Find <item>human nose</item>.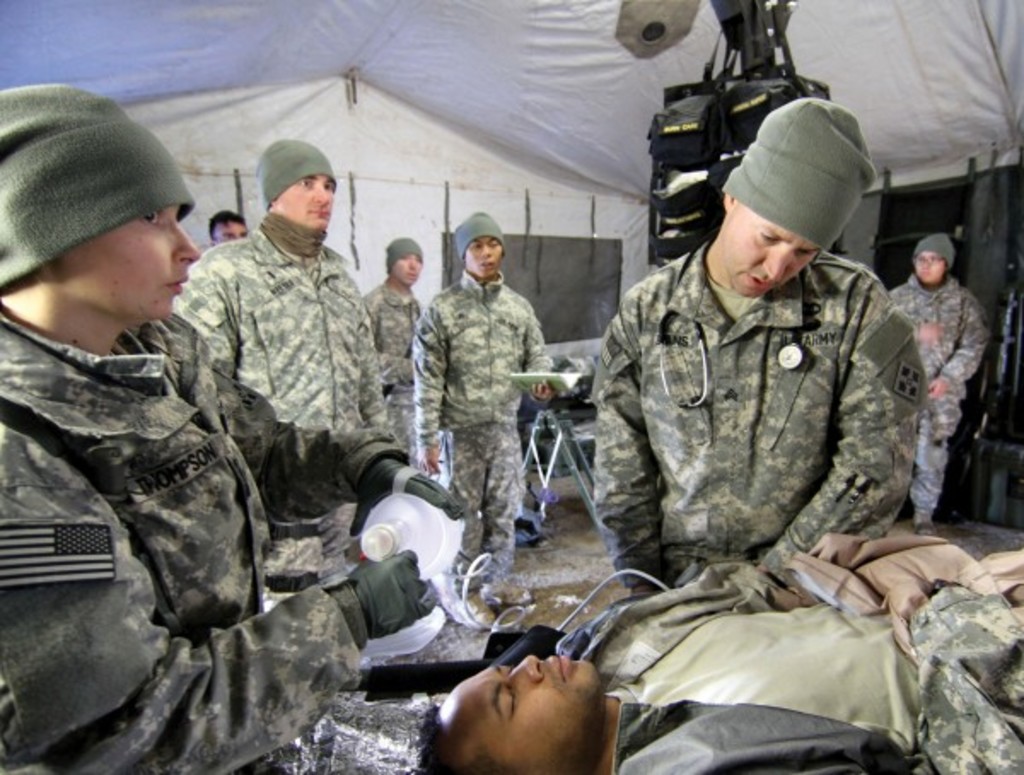
[x1=509, y1=652, x2=543, y2=681].
